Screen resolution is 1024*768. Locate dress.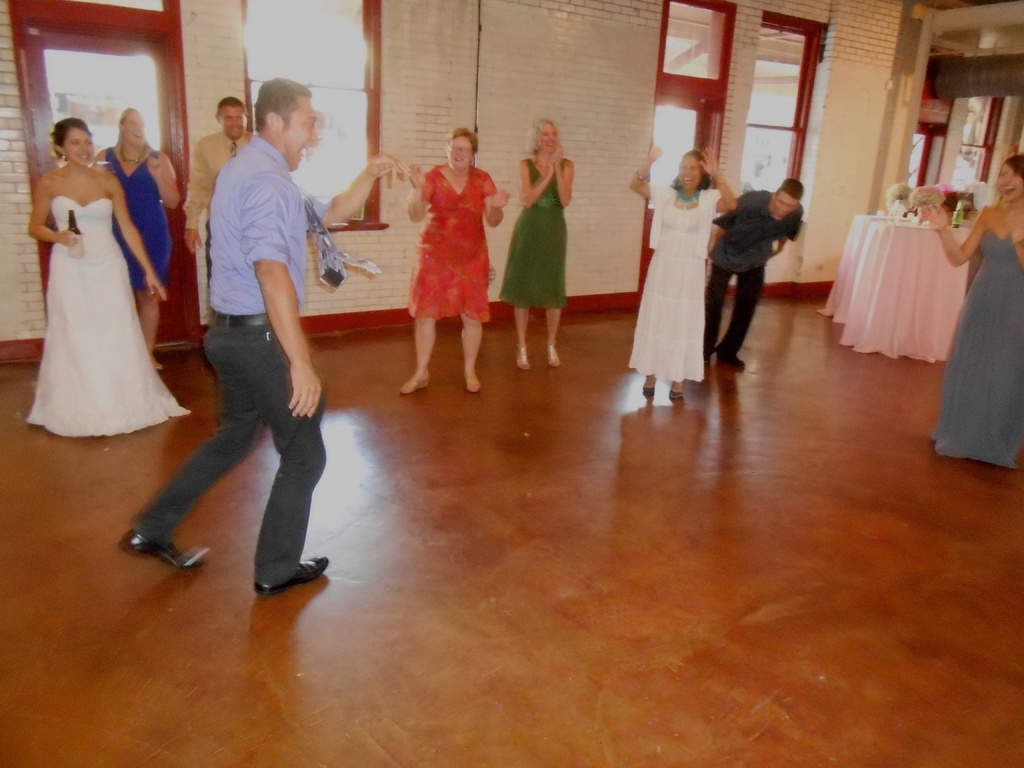
detection(627, 186, 701, 382).
